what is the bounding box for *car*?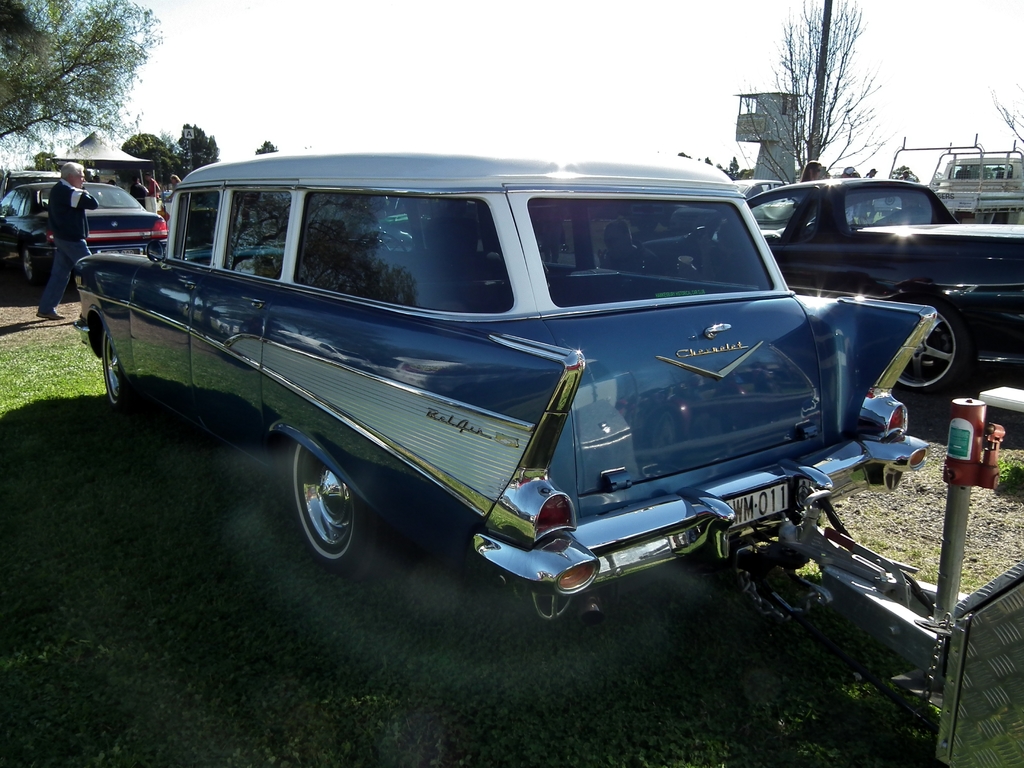
{"left": 616, "top": 177, "right": 1023, "bottom": 416}.
